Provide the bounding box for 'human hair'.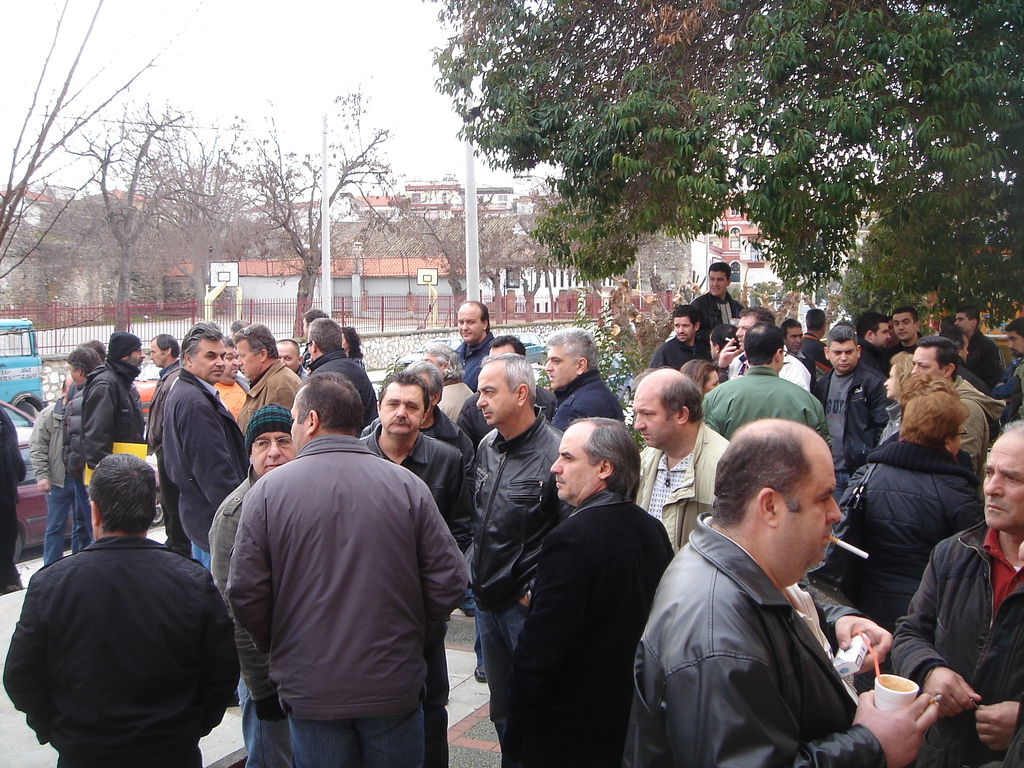
<region>1004, 317, 1023, 333</region>.
